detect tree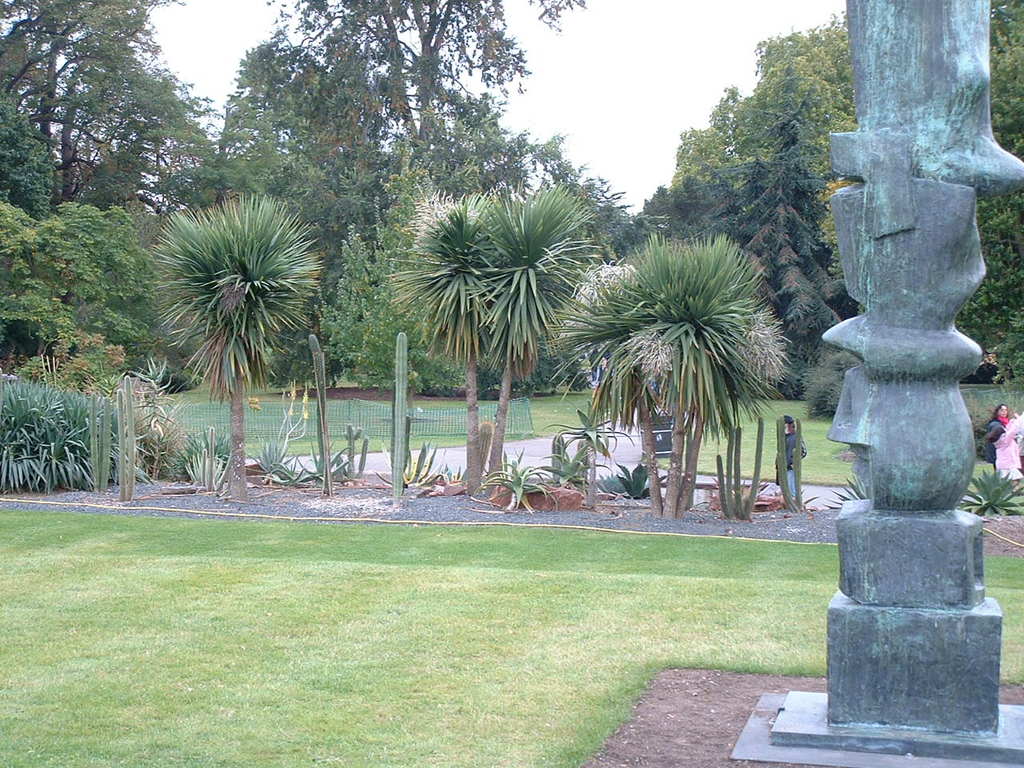
Rect(153, 194, 323, 501)
